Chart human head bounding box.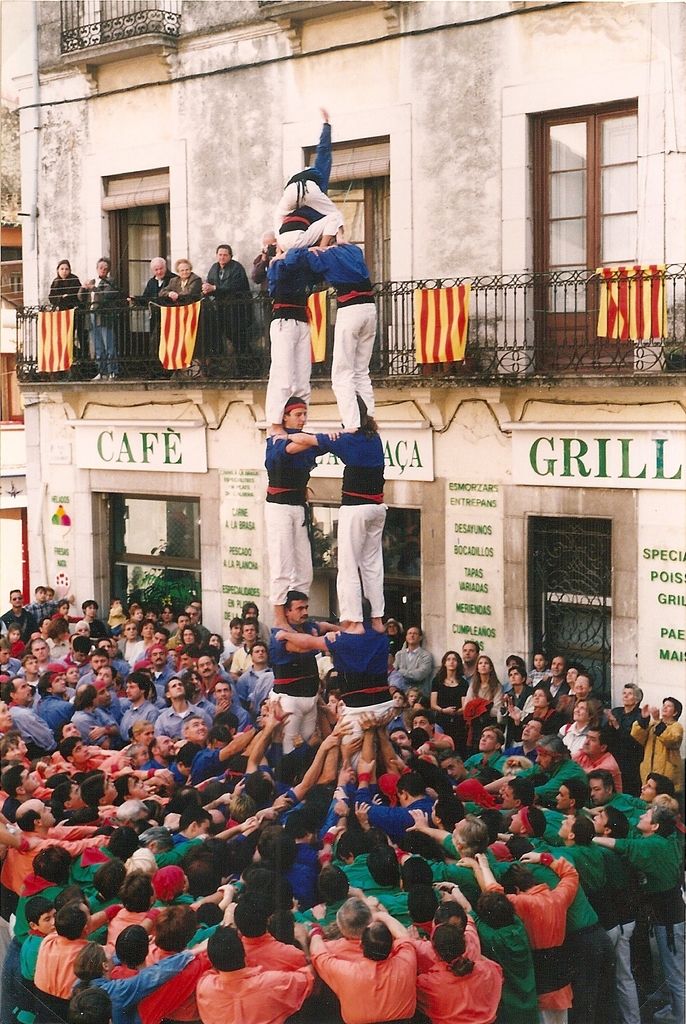
Charted: crop(57, 260, 71, 282).
